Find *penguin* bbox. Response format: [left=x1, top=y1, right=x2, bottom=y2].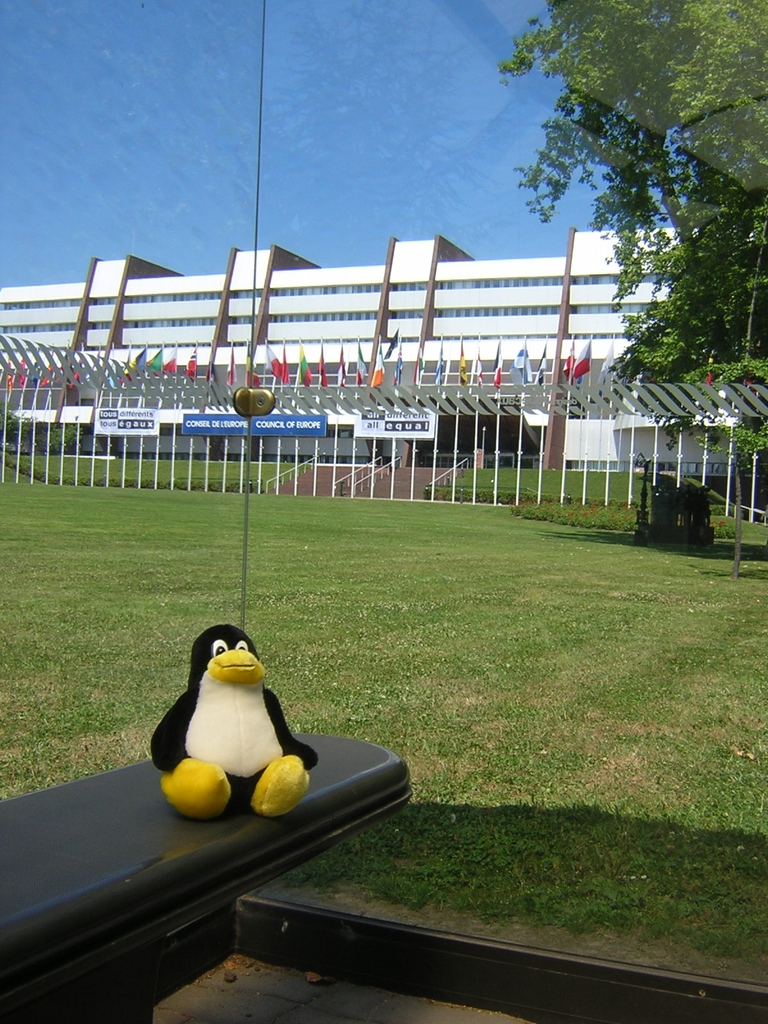
[left=146, top=619, right=324, bottom=817].
